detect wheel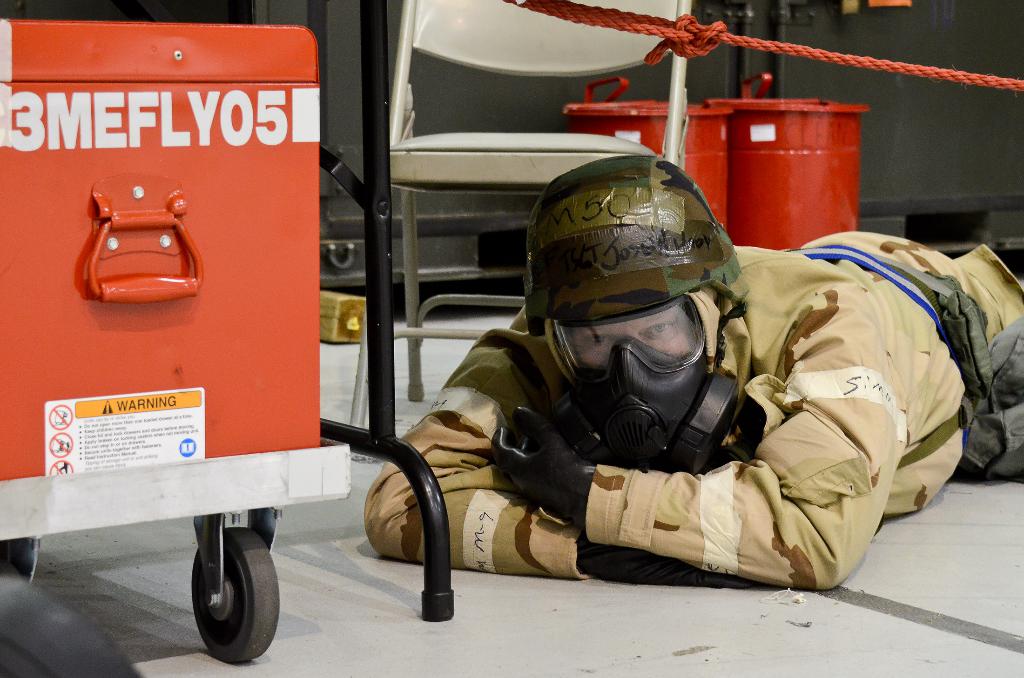
detection(191, 524, 285, 666)
